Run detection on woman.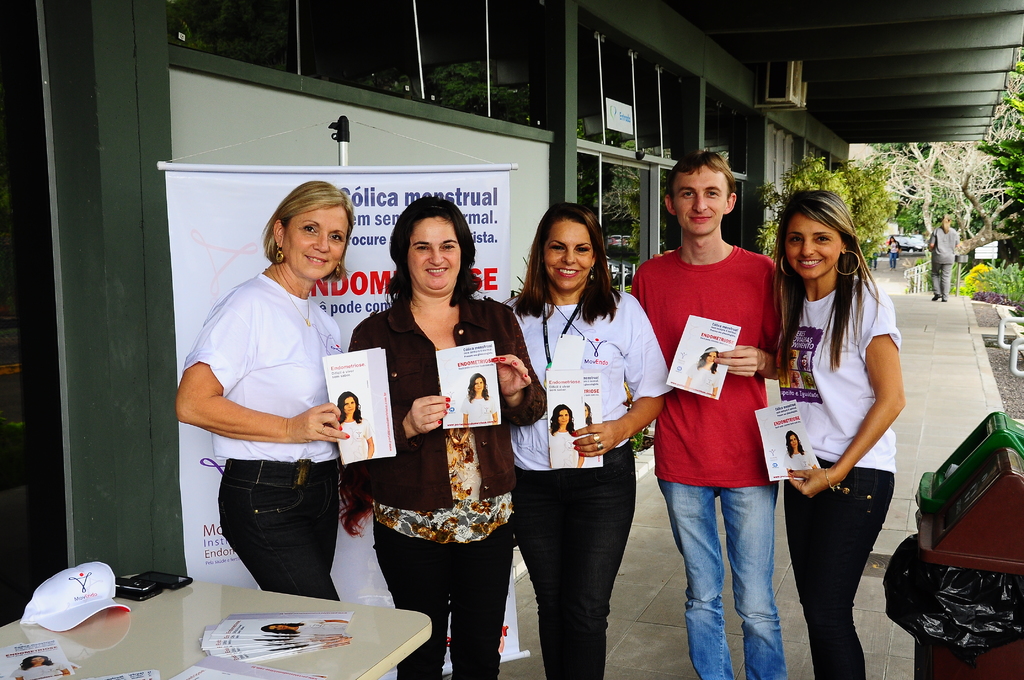
Result: (x1=551, y1=404, x2=588, y2=468).
